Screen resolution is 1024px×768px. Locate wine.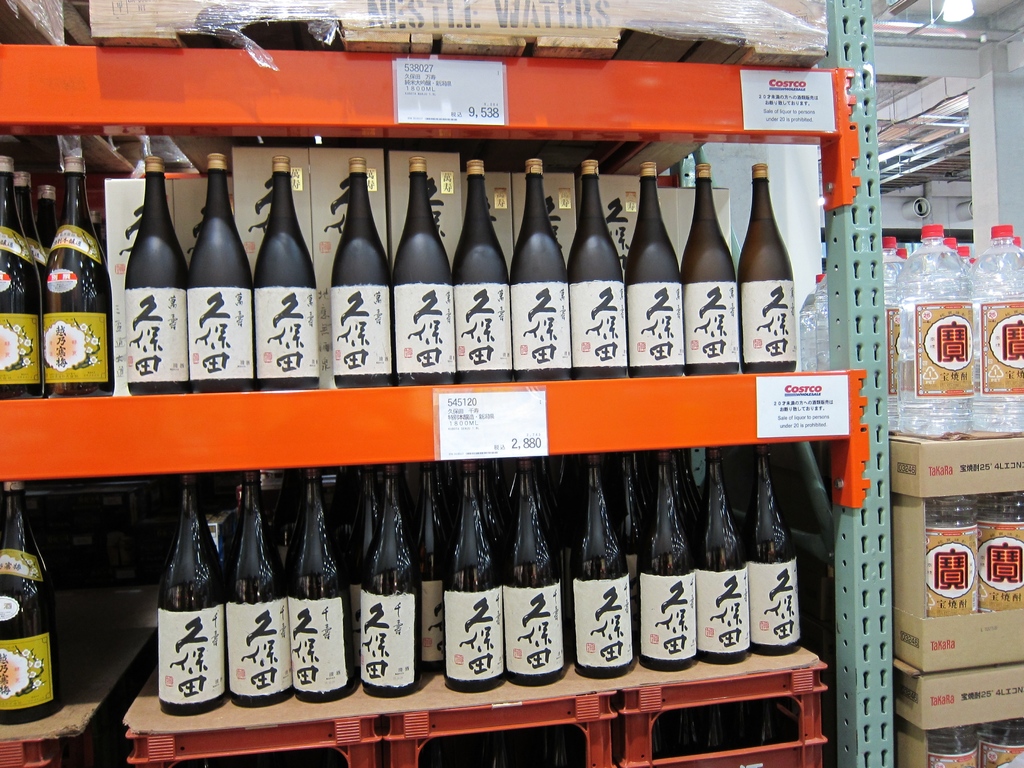
(x1=89, y1=211, x2=98, y2=243).
